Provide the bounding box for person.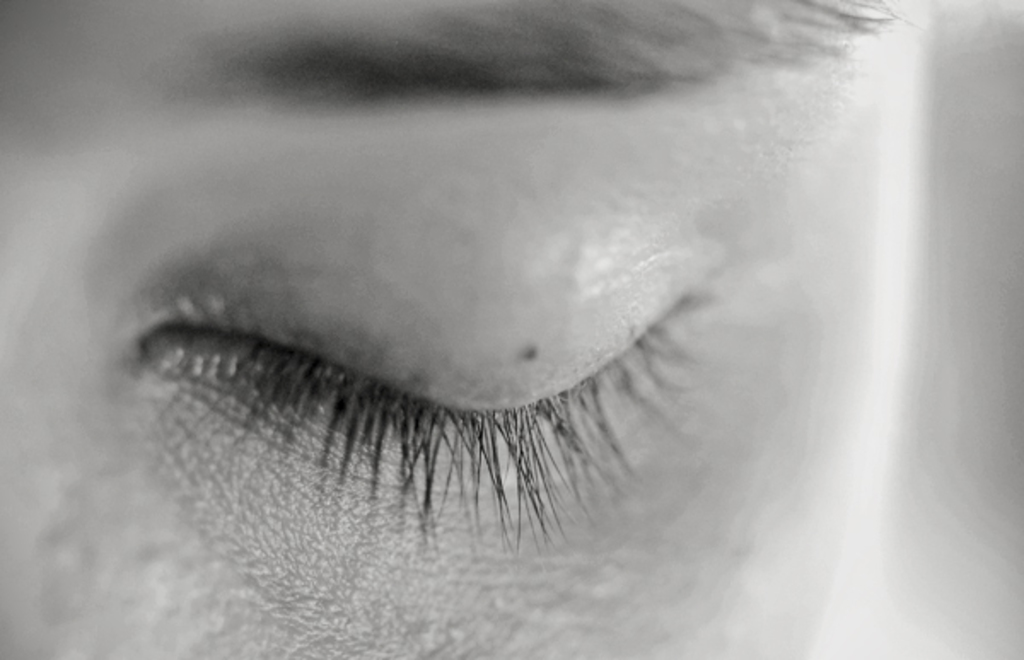
[left=0, top=3, right=942, bottom=657].
